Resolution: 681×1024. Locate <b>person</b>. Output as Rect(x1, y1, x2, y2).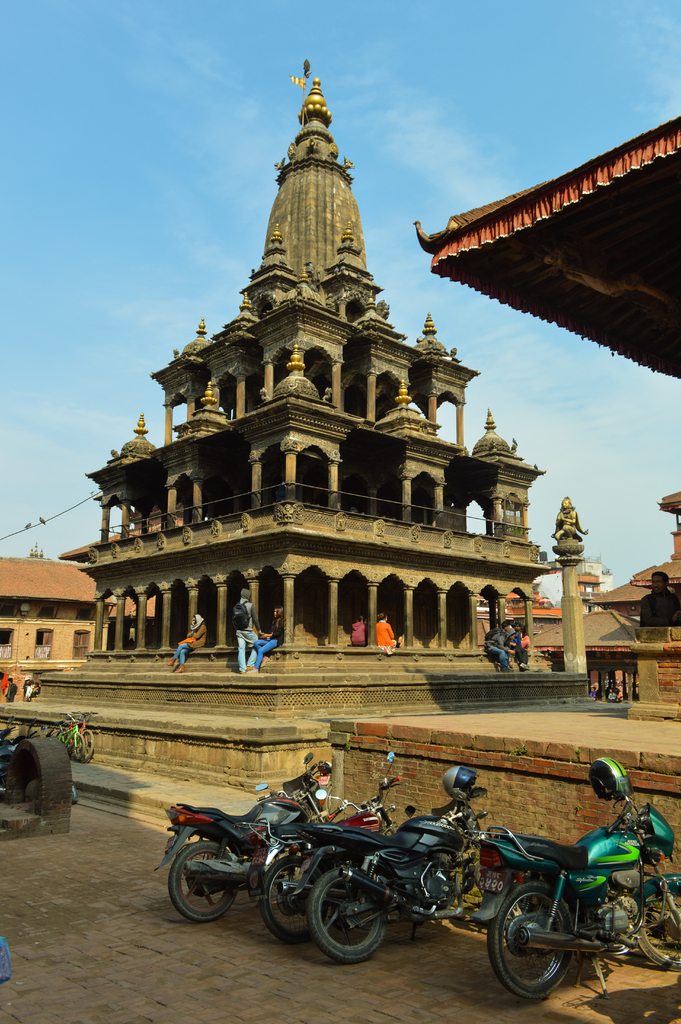
Rect(501, 627, 520, 669).
